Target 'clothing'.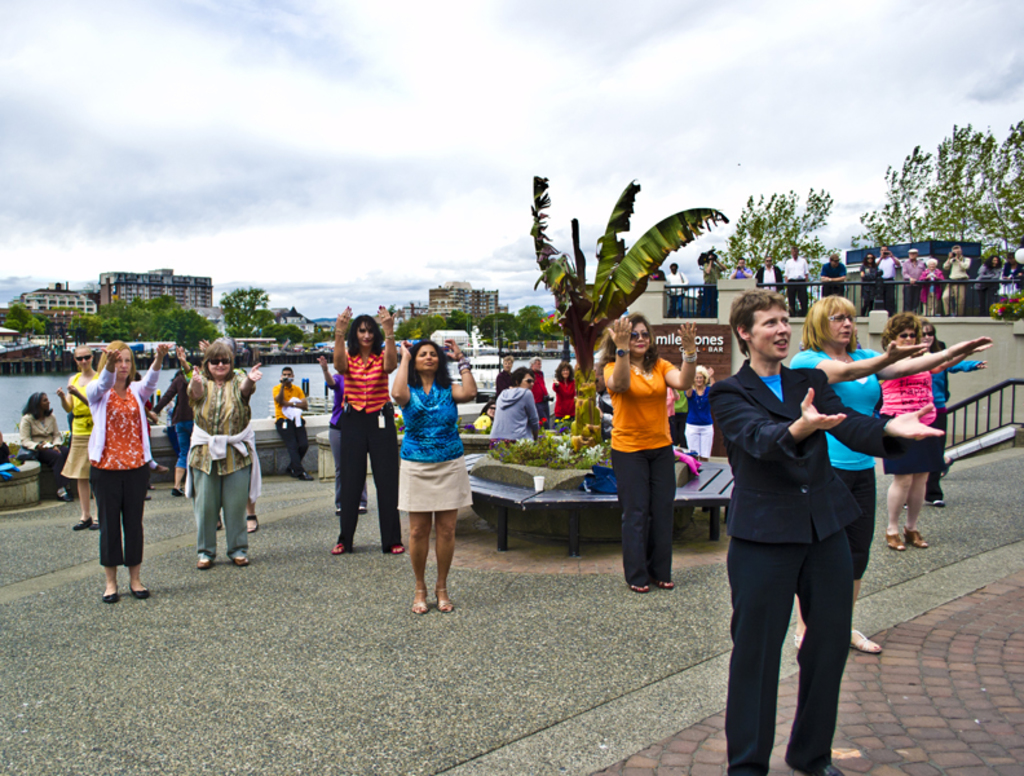
Target region: <bbox>194, 376, 250, 561</bbox>.
